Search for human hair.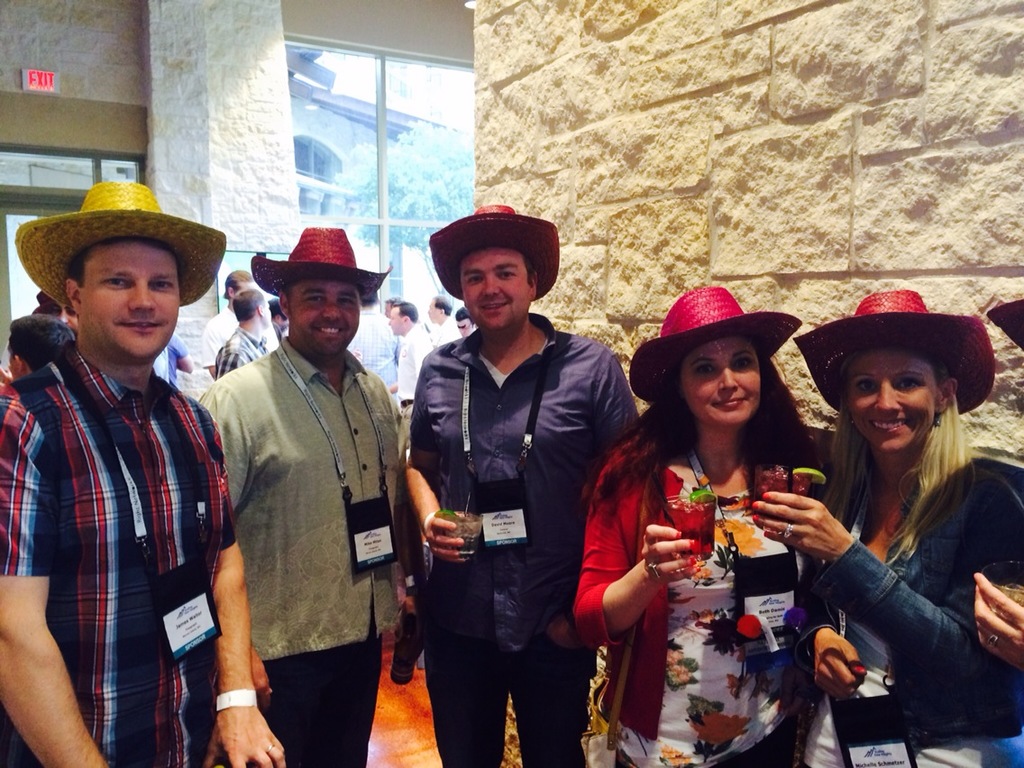
Found at {"left": 390, "top": 302, "right": 417, "bottom": 324}.
